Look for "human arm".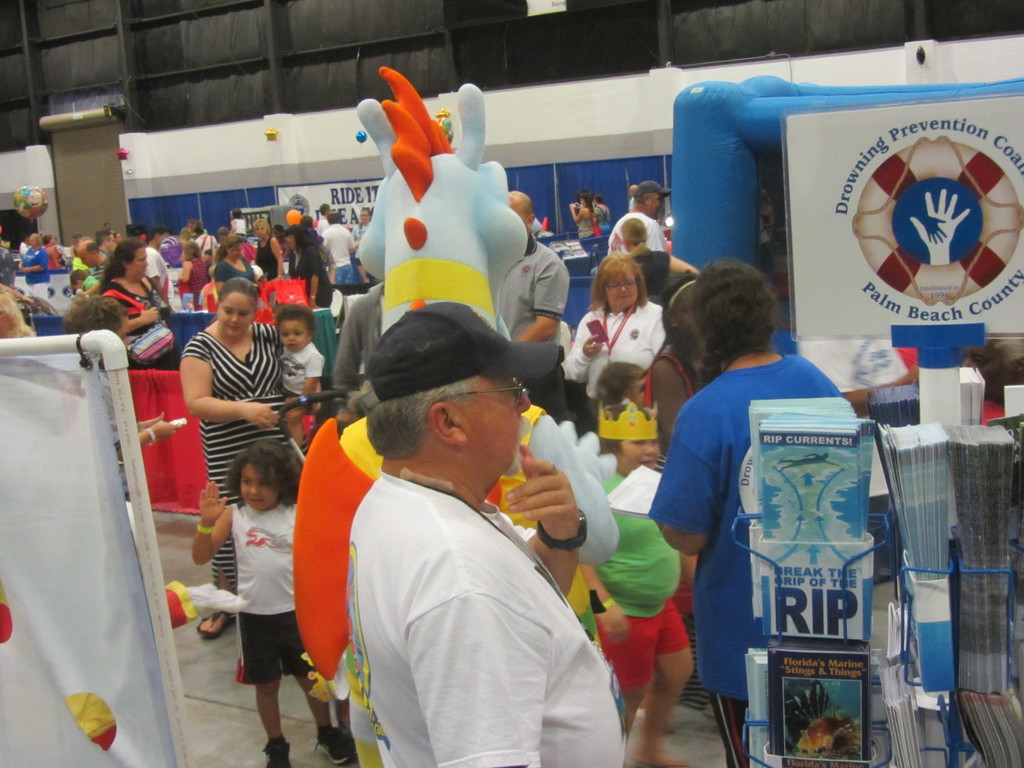
Found: <bbox>188, 479, 236, 563</bbox>.
